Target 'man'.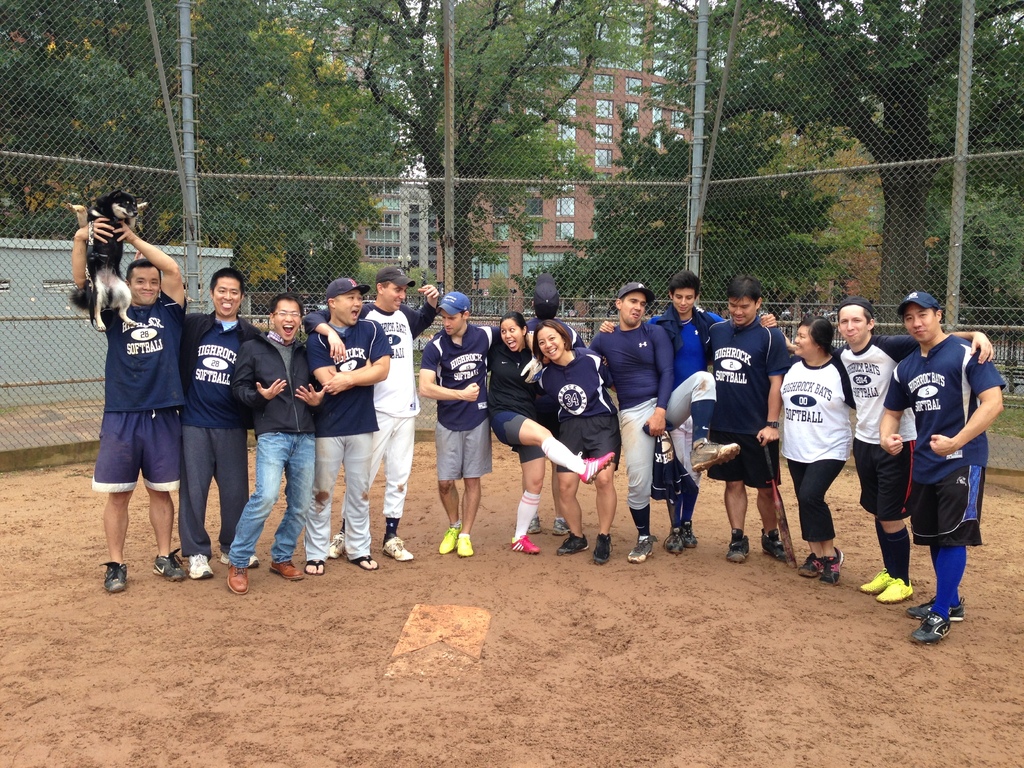
Target region: box=[226, 299, 307, 596].
